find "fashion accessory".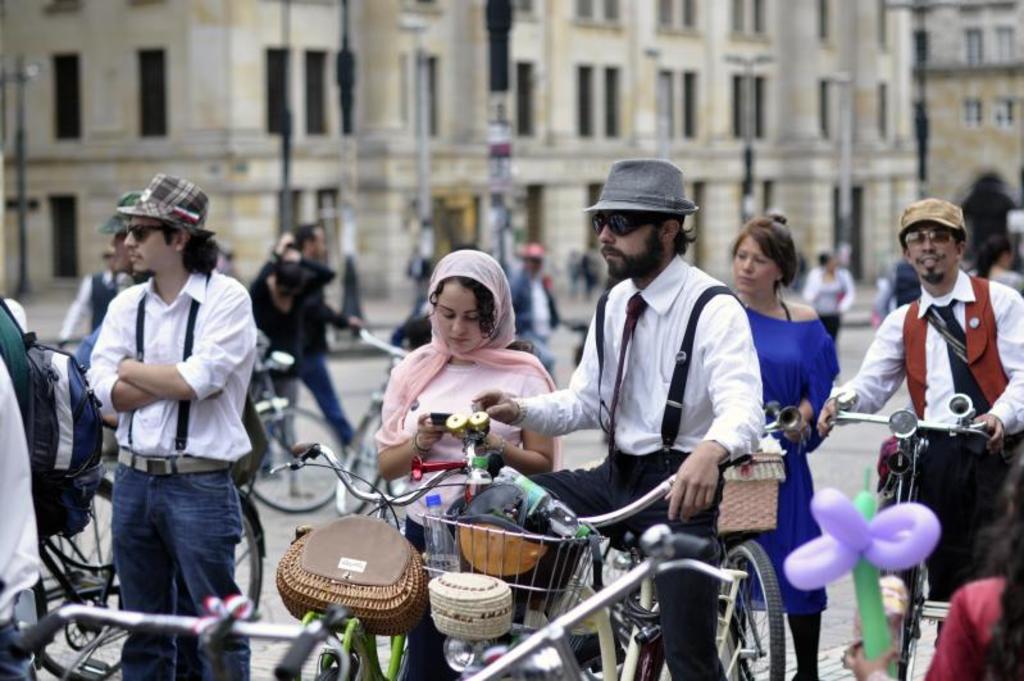
583, 155, 697, 214.
